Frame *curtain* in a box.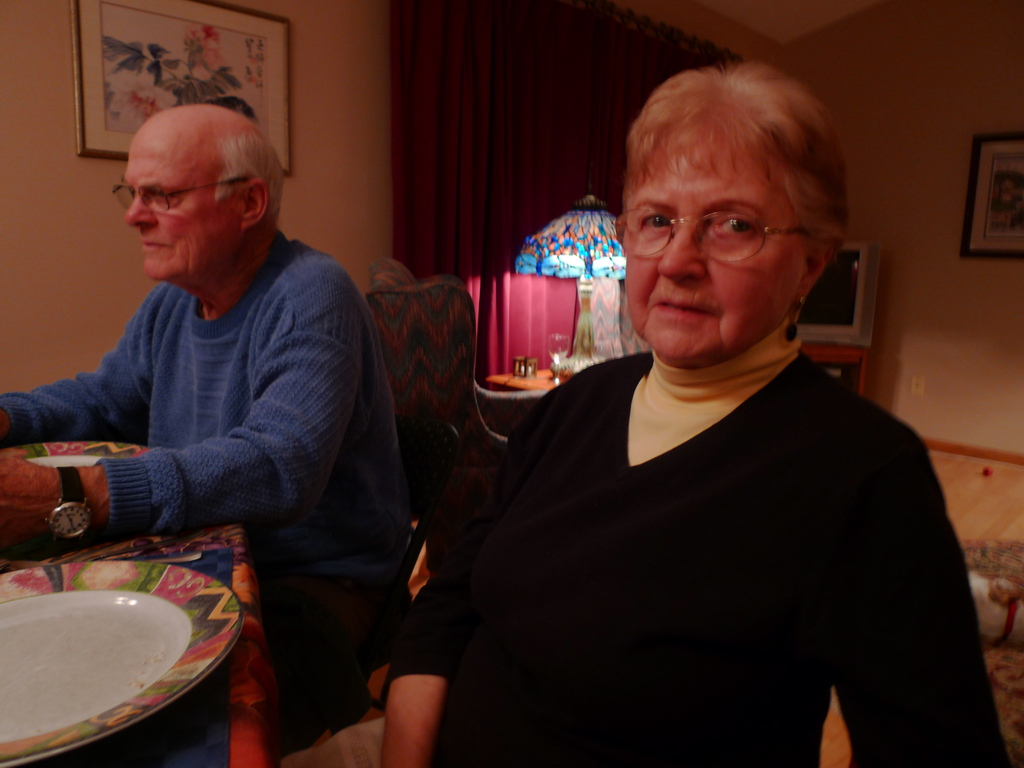
pyautogui.locateOnScreen(379, 0, 737, 300).
